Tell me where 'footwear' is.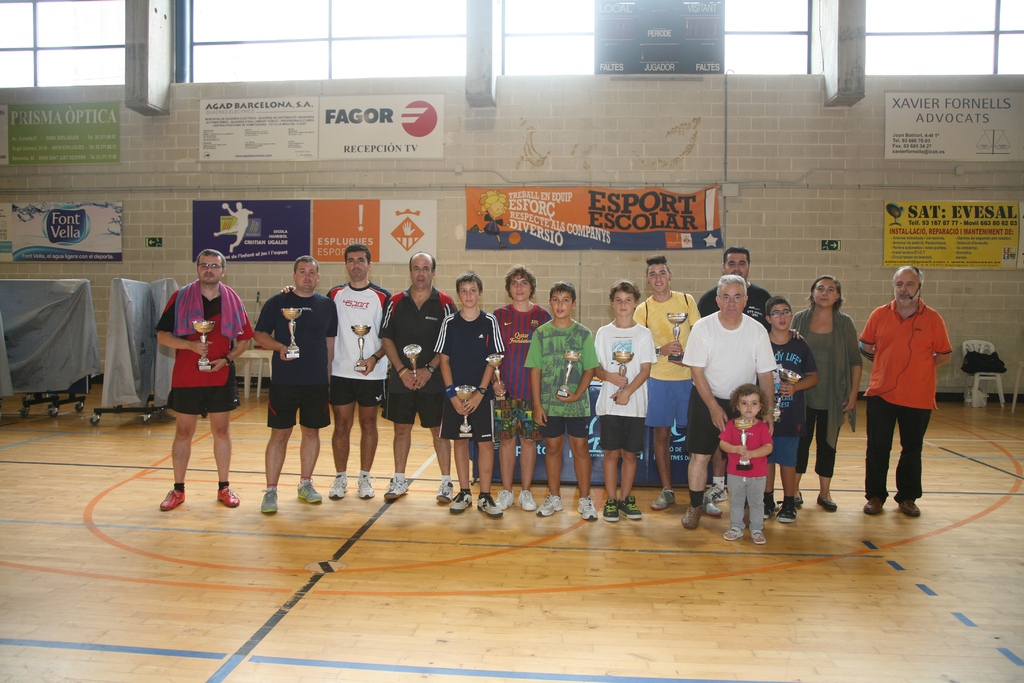
'footwear' is at 749, 531, 769, 547.
